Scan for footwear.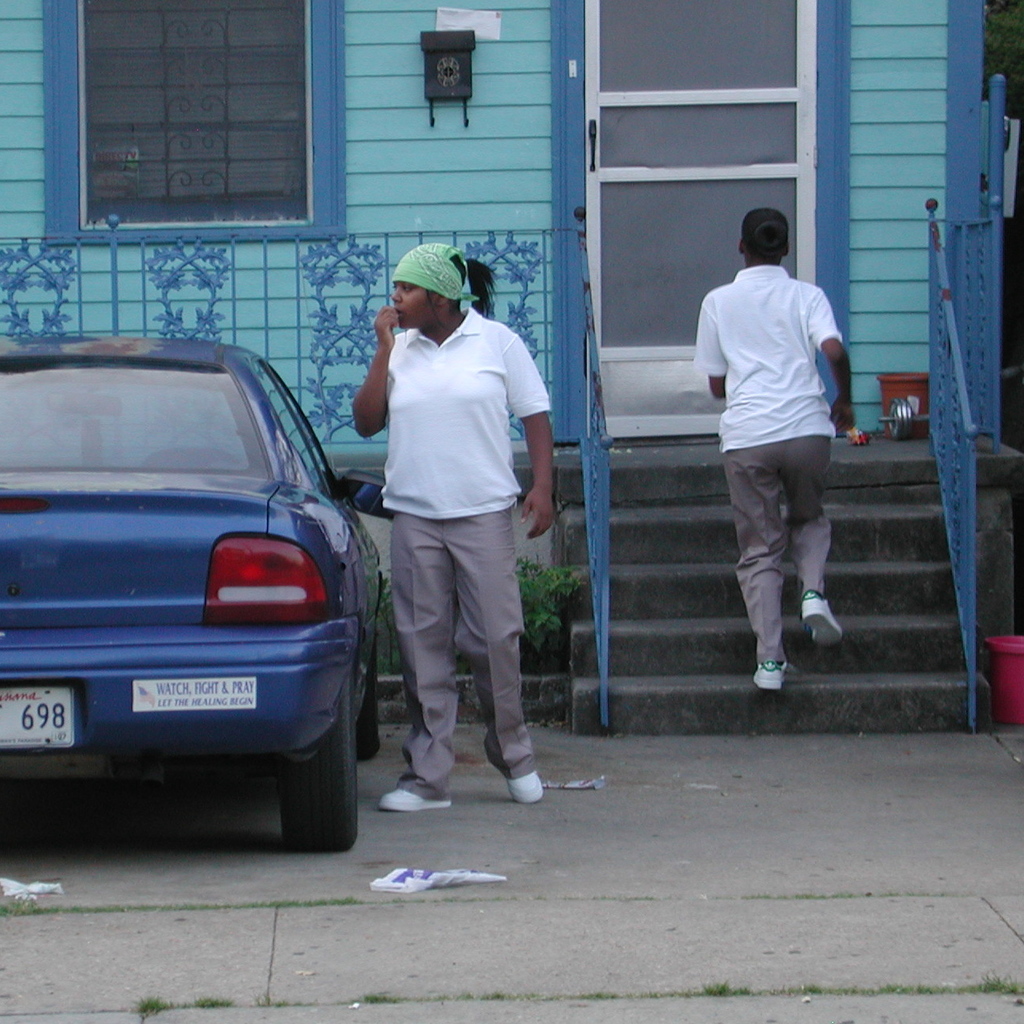
Scan result: (378,783,453,810).
